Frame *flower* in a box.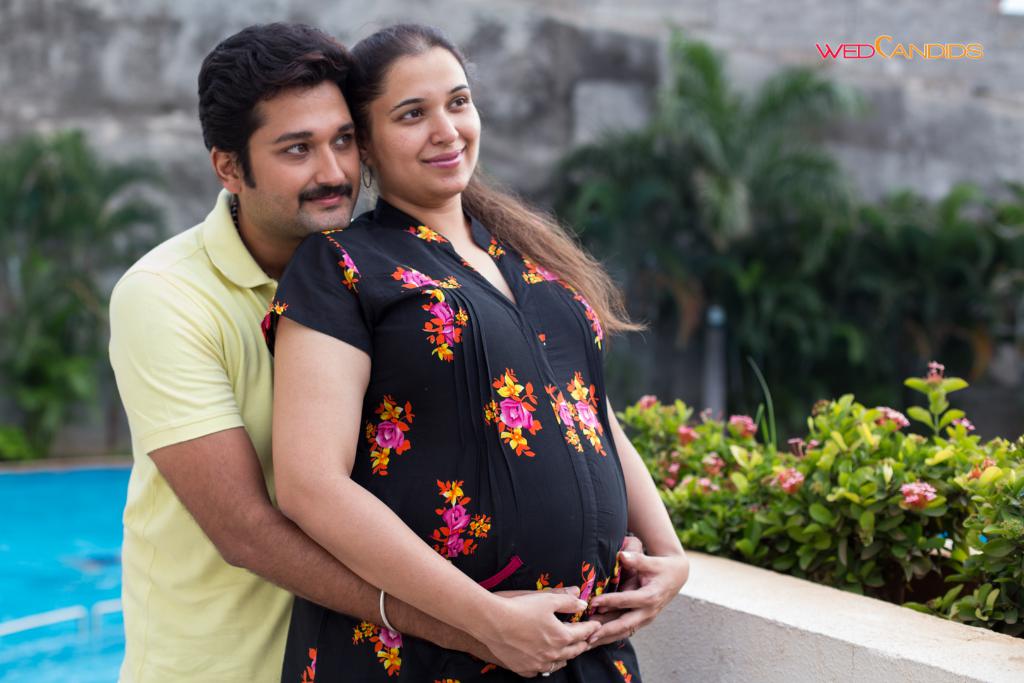
(x1=733, y1=413, x2=760, y2=436).
